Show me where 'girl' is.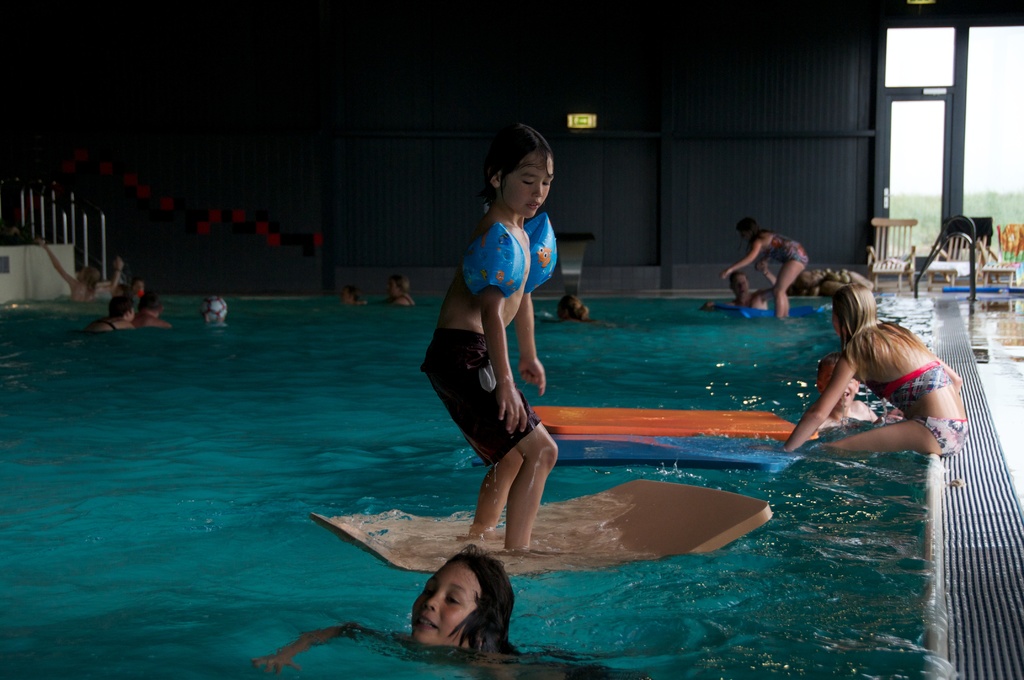
'girl' is at 252/545/611/679.
